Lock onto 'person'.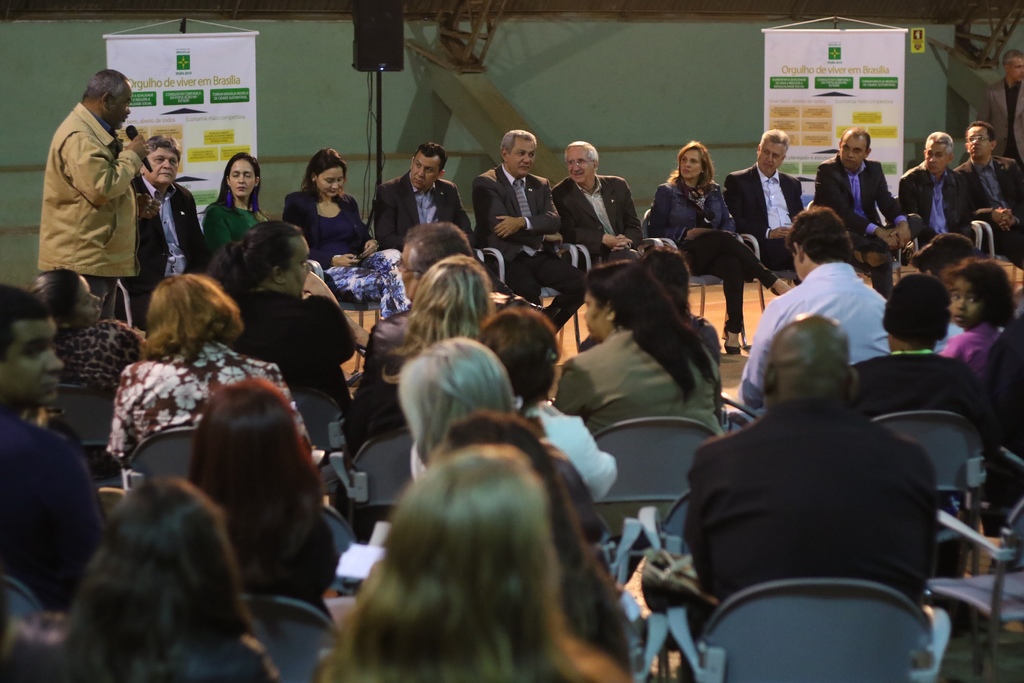
Locked: x1=132 y1=130 x2=194 y2=277.
